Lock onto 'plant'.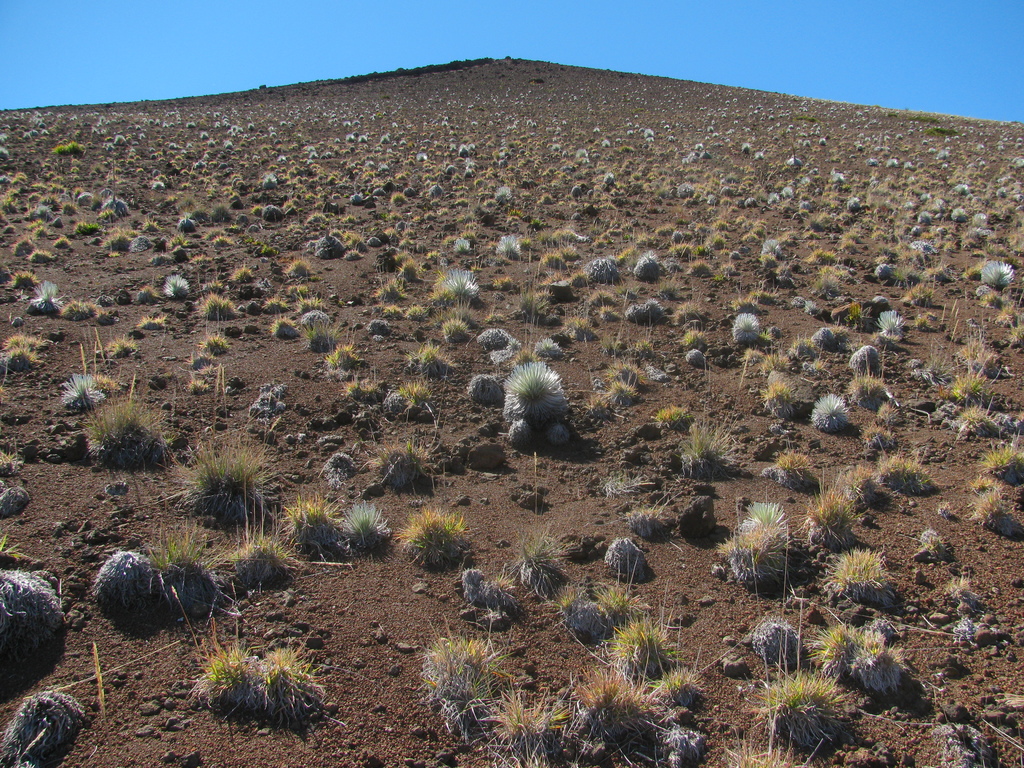
Locked: pyautogui.locateOnScreen(262, 171, 282, 191).
